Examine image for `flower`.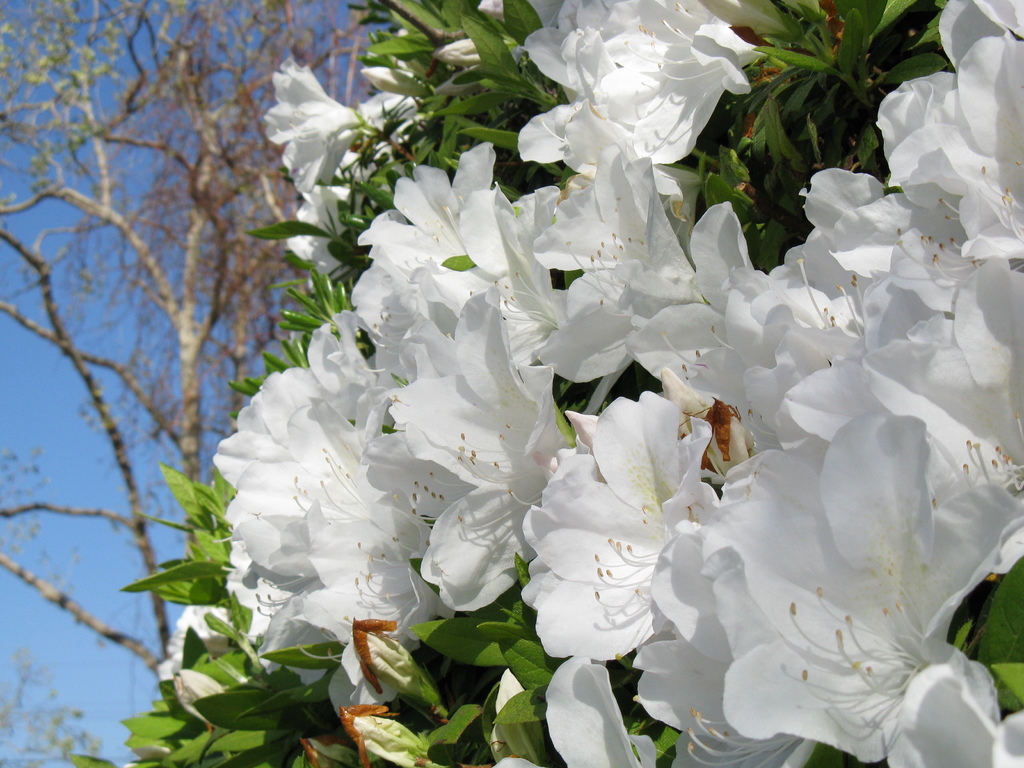
Examination result: rect(258, 57, 364, 197).
